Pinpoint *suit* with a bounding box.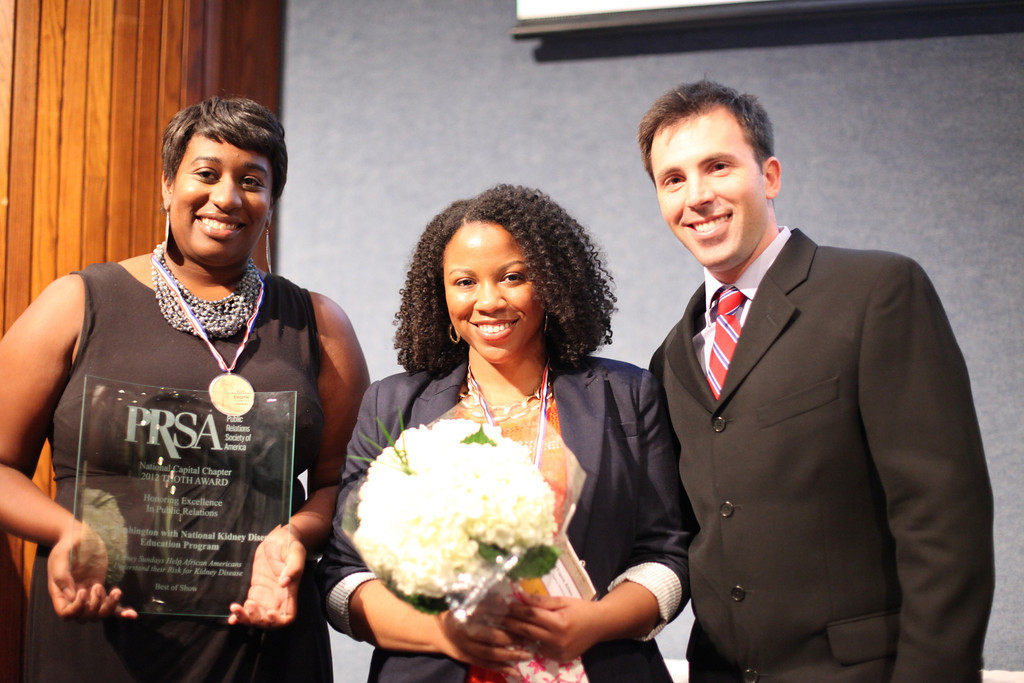
[left=654, top=228, right=997, bottom=680].
